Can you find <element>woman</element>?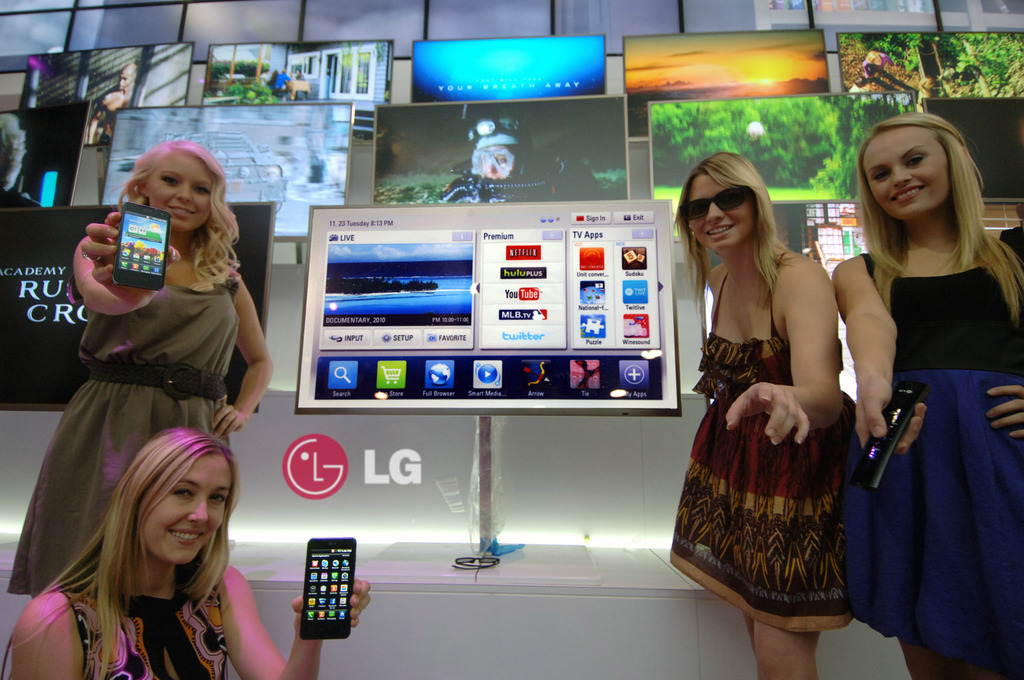
Yes, bounding box: [270,68,281,92].
